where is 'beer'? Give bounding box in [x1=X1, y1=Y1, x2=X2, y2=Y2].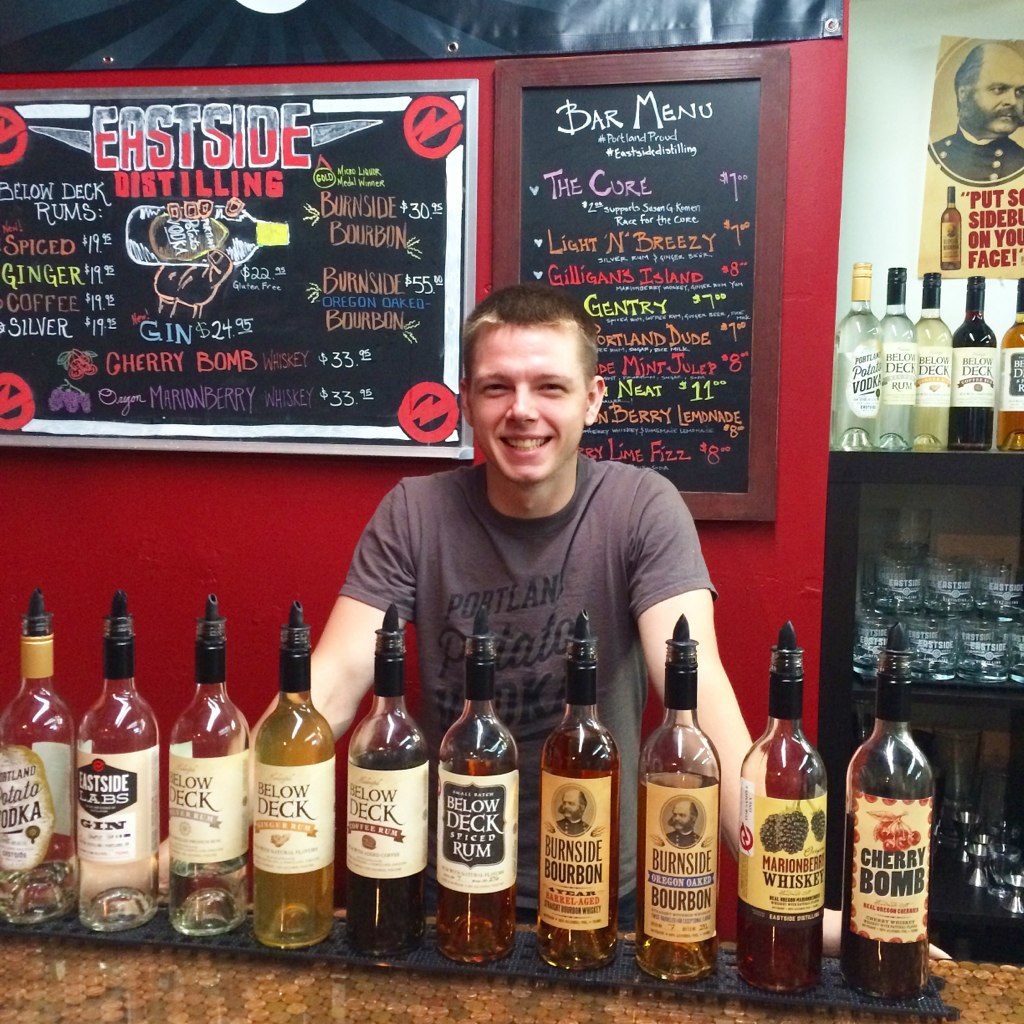
[x1=0, y1=592, x2=78, y2=939].
